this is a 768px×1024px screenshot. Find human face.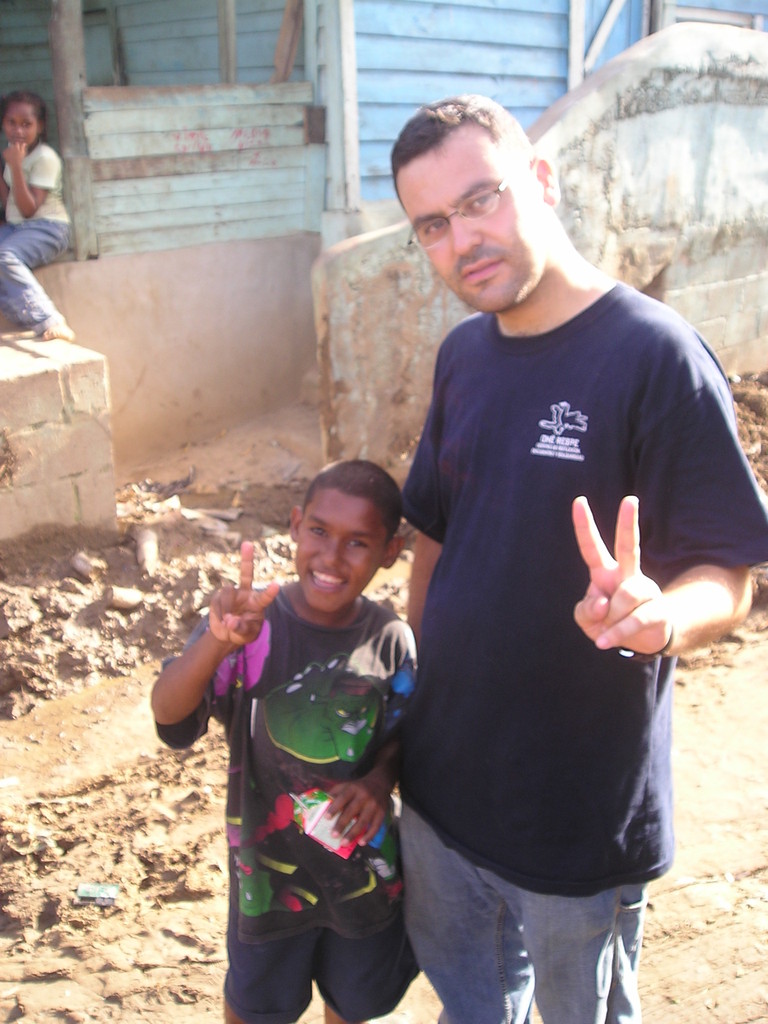
Bounding box: locate(397, 113, 553, 319).
